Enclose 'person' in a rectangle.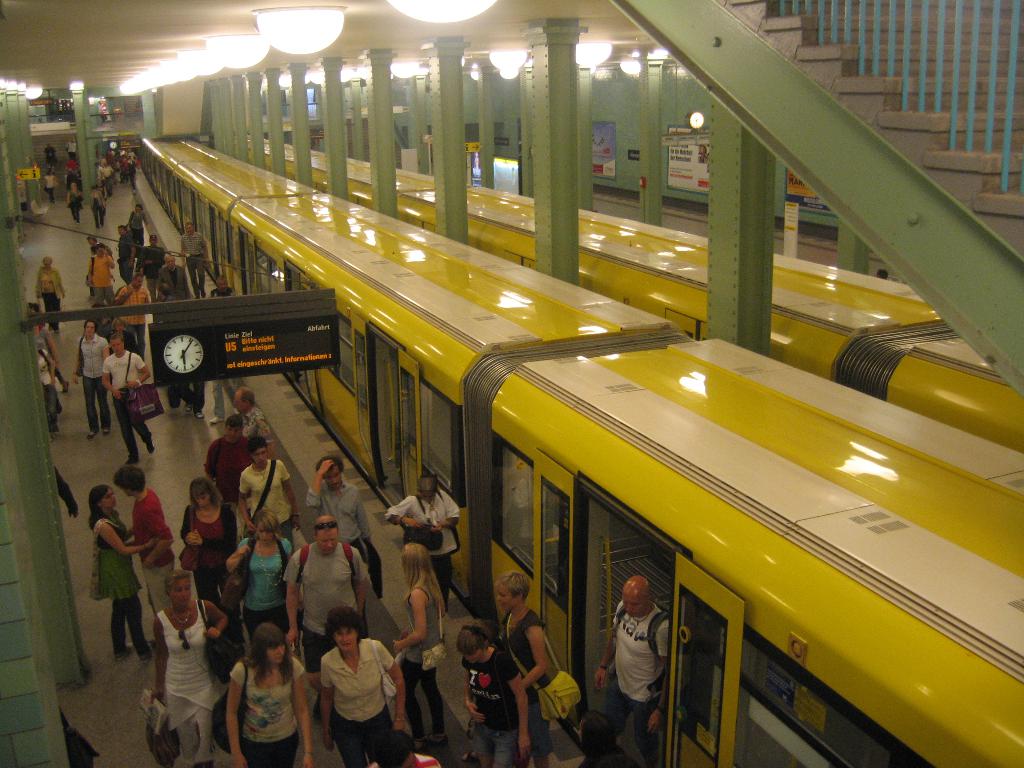
locate(116, 225, 138, 286).
